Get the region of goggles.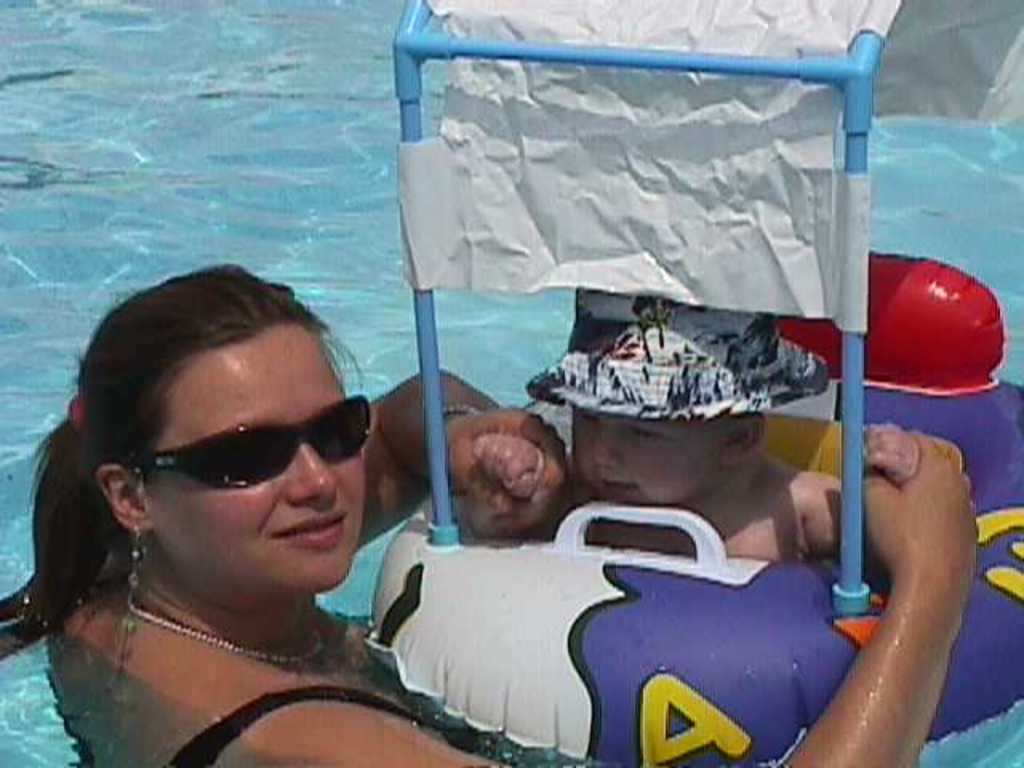
106:410:371:514.
